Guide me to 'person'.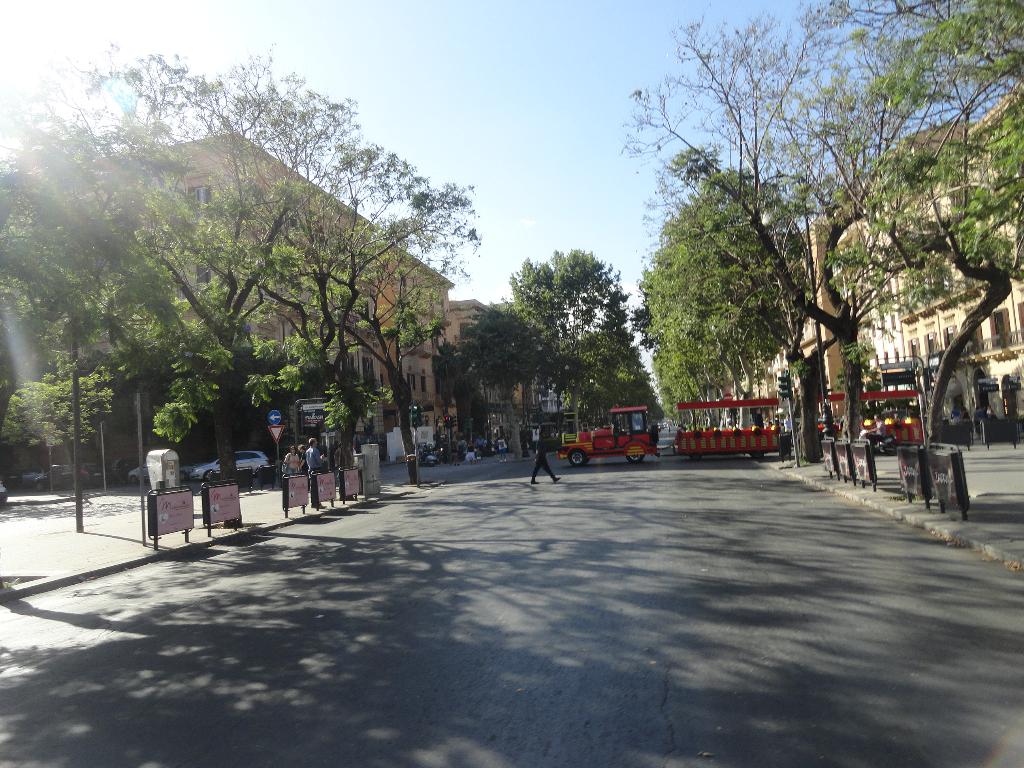
Guidance: rect(525, 414, 566, 486).
